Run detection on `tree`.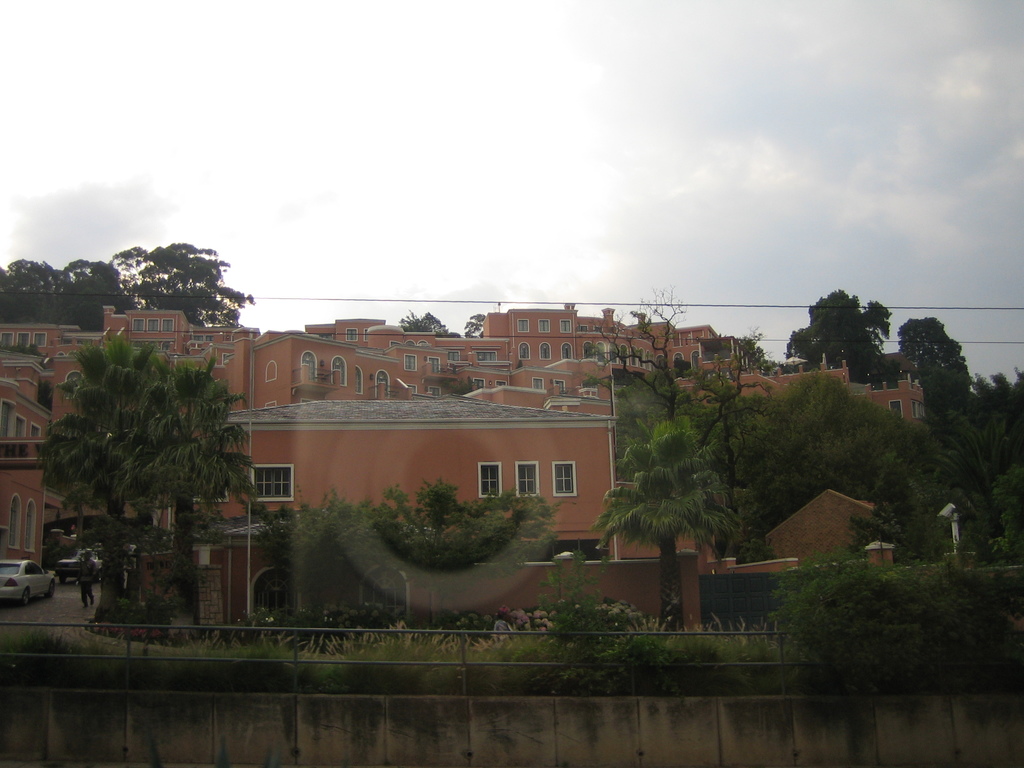
Result: (left=877, top=367, right=1023, bottom=565).
